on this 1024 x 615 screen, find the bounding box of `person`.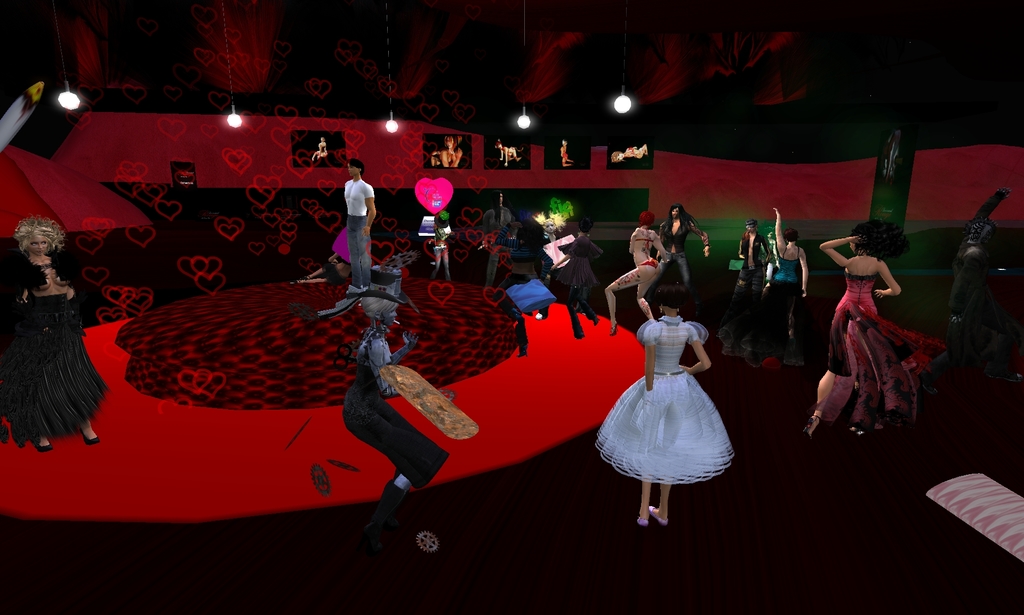
Bounding box: locate(532, 220, 564, 316).
